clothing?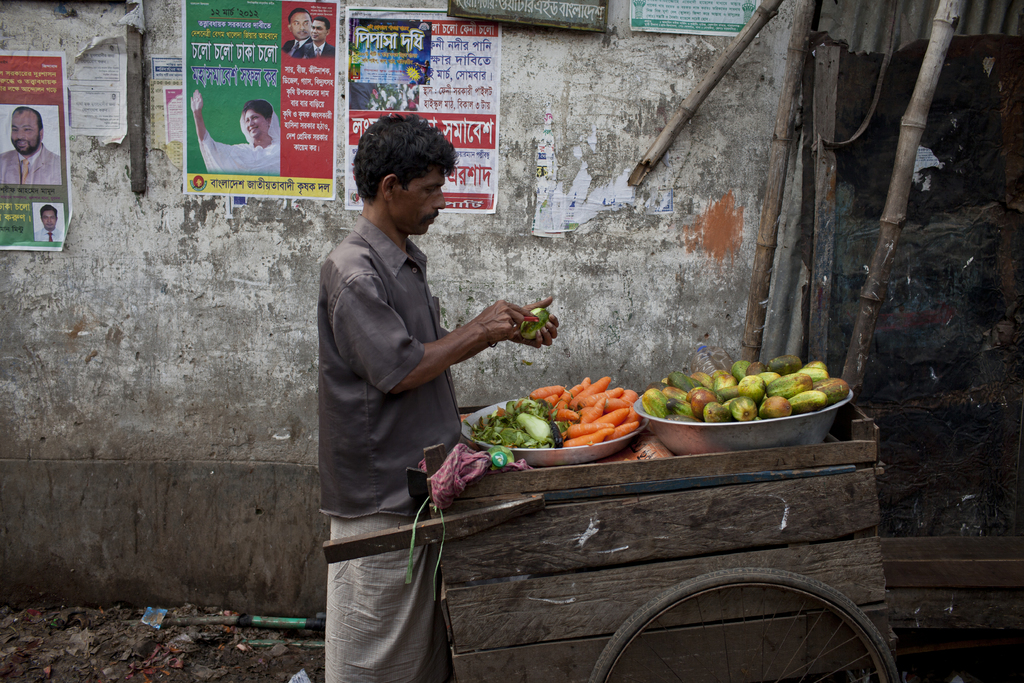
select_region(296, 136, 499, 646)
